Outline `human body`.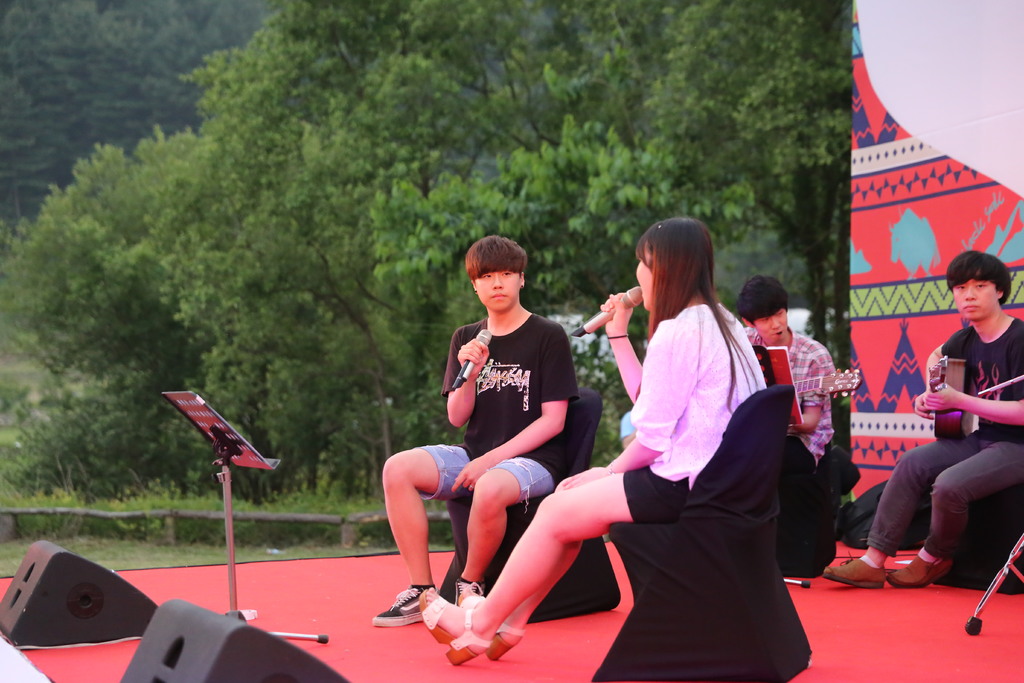
Outline: 900,262,1014,609.
